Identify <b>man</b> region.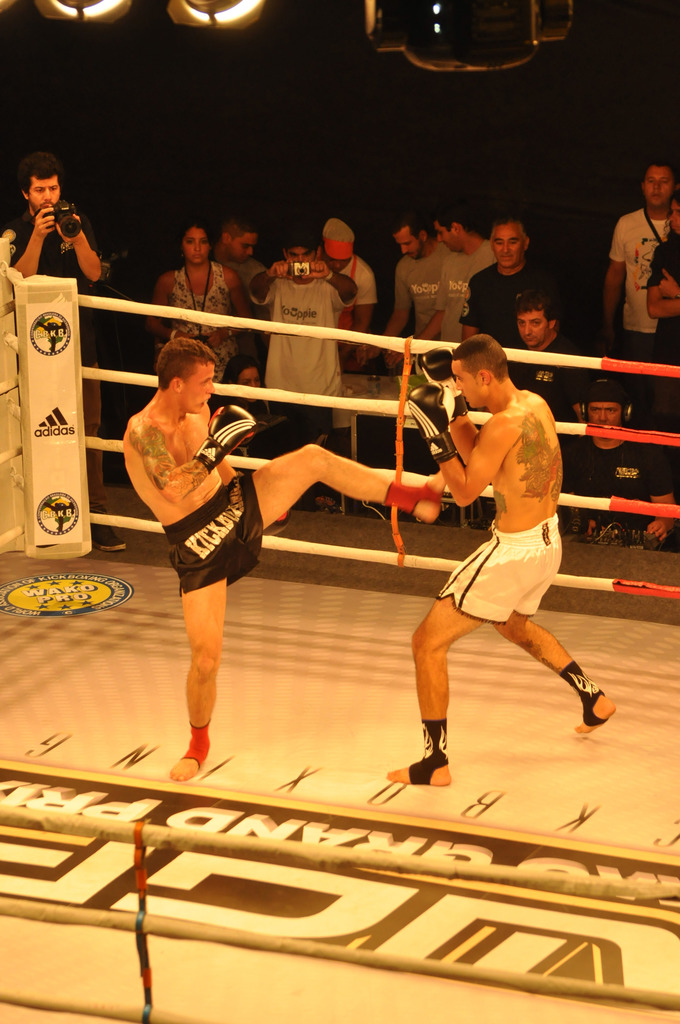
Region: locate(567, 380, 679, 581).
